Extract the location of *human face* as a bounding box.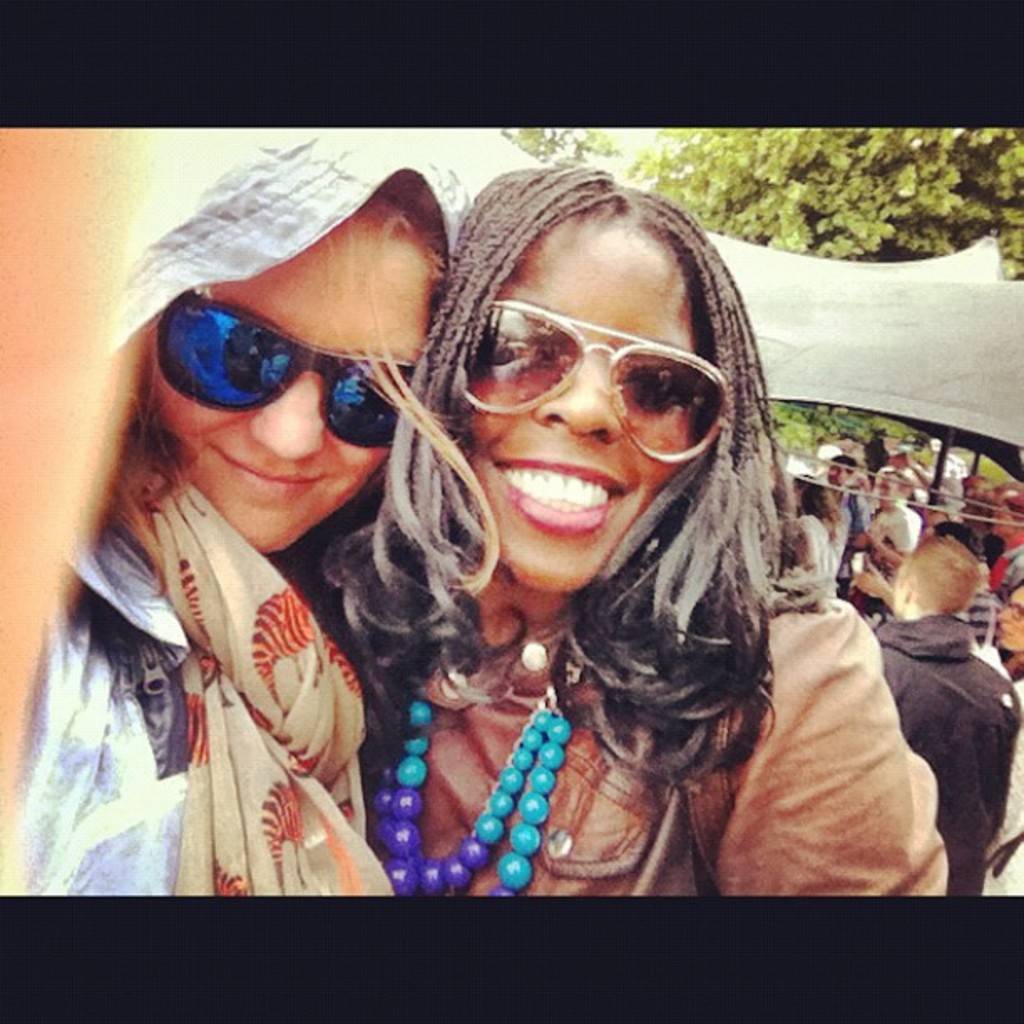
450, 212, 708, 597.
